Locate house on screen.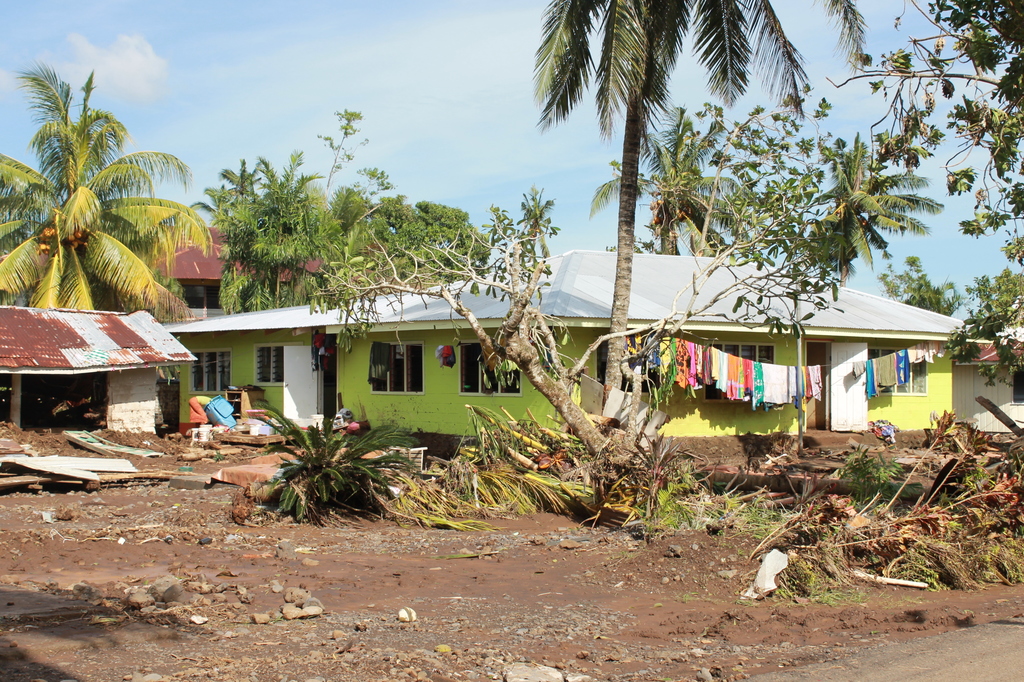
On screen at 0 295 204 438.
